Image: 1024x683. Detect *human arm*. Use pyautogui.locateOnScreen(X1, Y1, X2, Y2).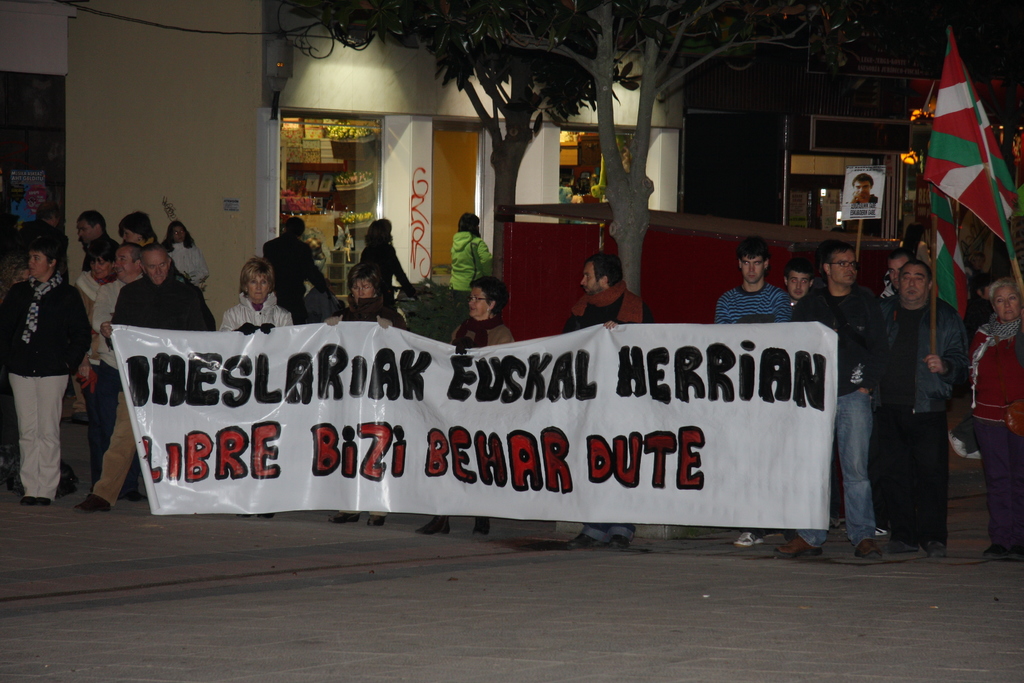
pyautogui.locateOnScreen(561, 305, 586, 339).
